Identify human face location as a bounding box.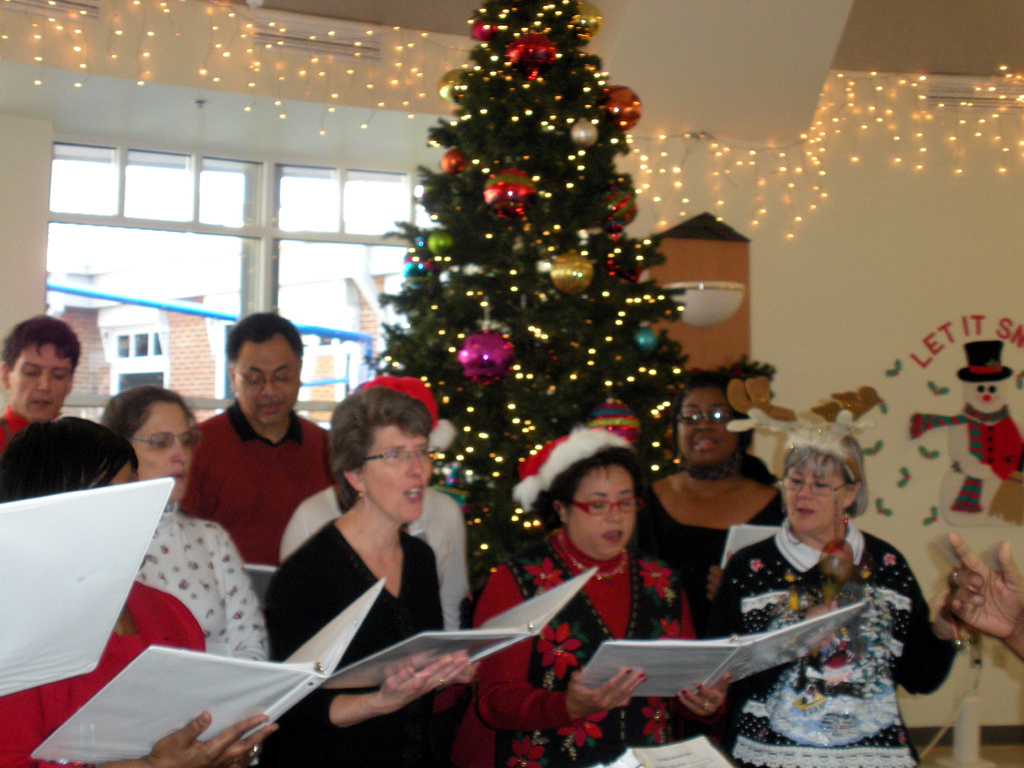
detection(9, 339, 72, 421).
